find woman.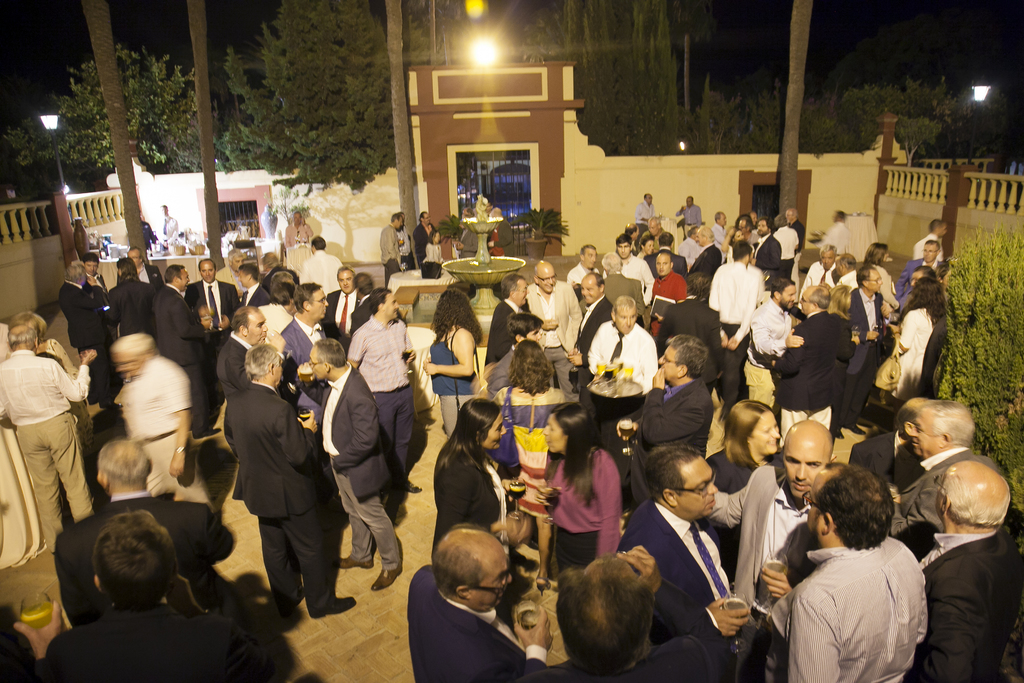
box=[435, 399, 522, 602].
